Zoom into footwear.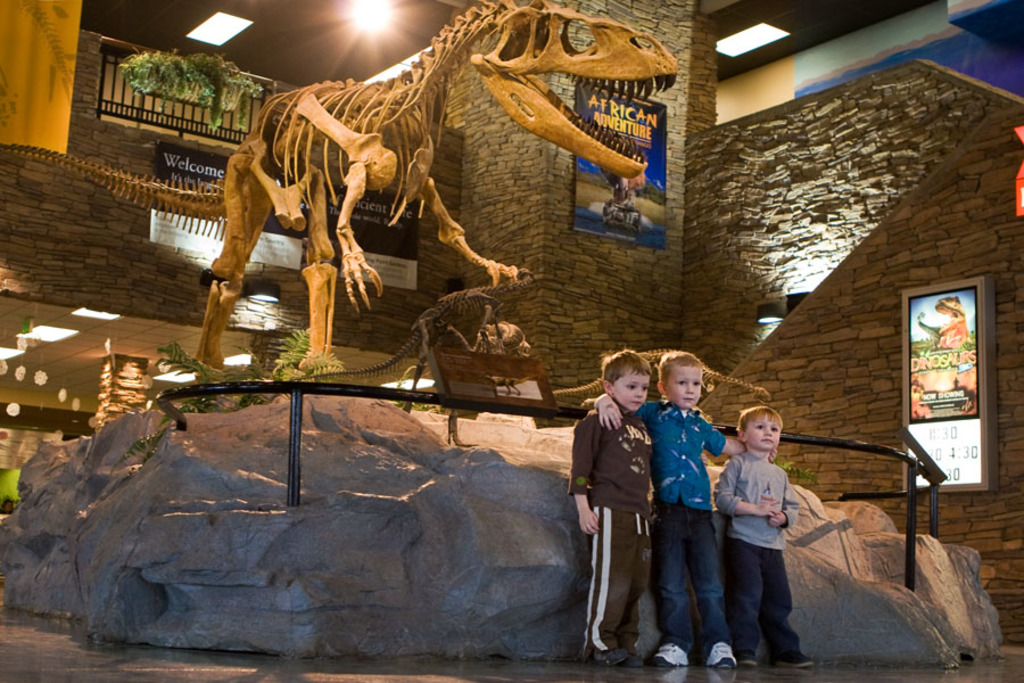
Zoom target: pyautogui.locateOnScreen(625, 652, 641, 668).
